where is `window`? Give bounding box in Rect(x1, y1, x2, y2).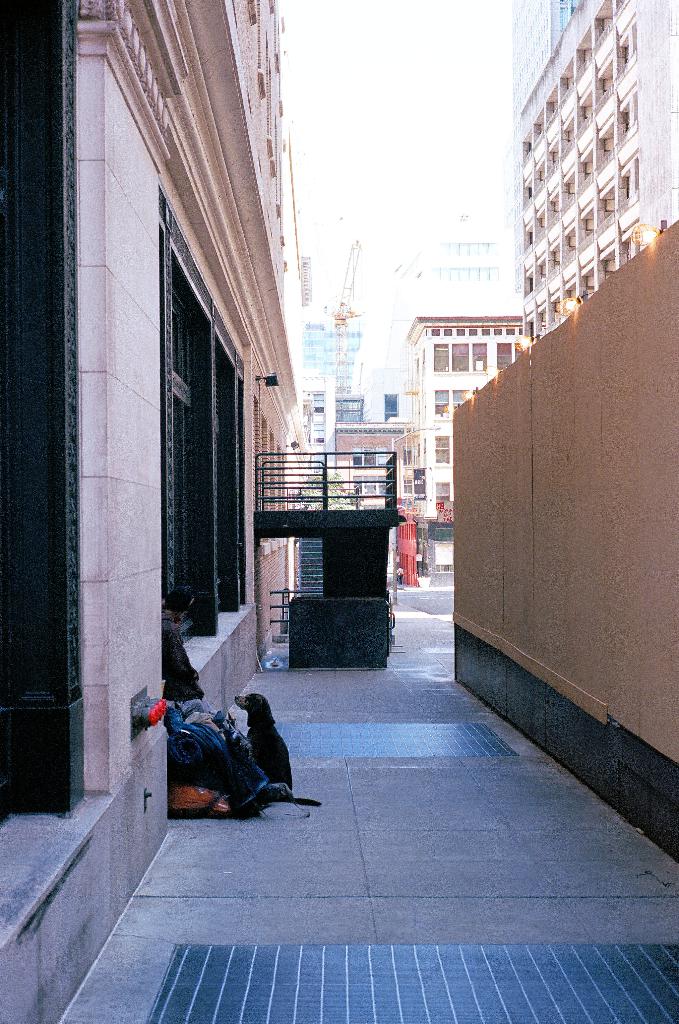
Rect(534, 156, 545, 195).
